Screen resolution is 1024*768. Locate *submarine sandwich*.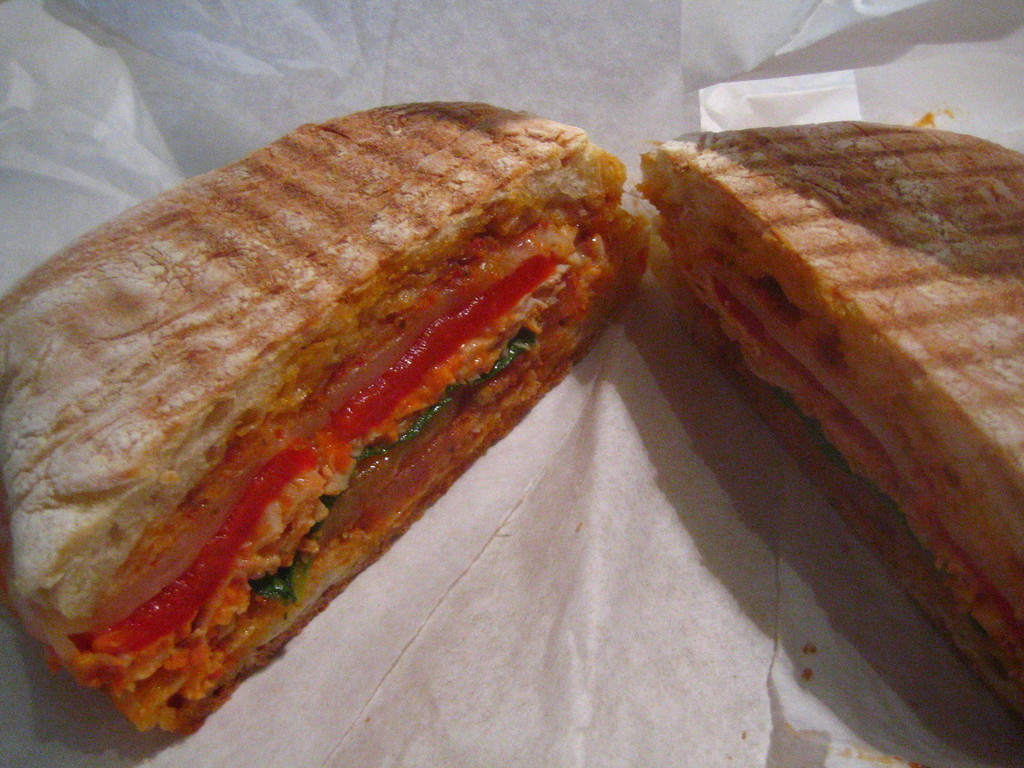
31,122,655,749.
